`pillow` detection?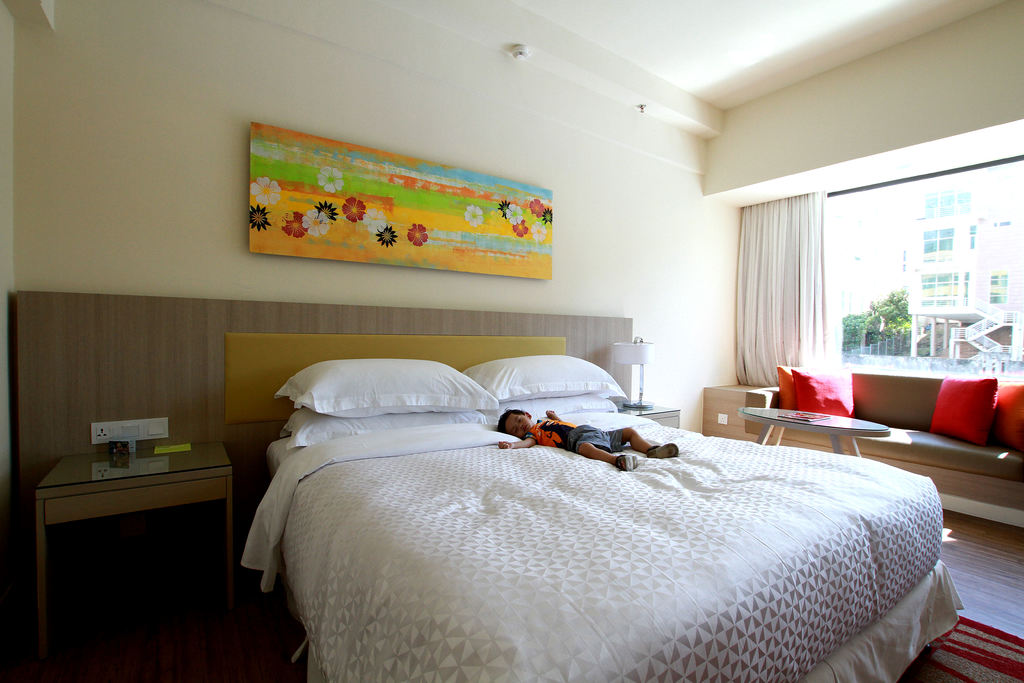
(left=280, top=352, right=496, bottom=420)
